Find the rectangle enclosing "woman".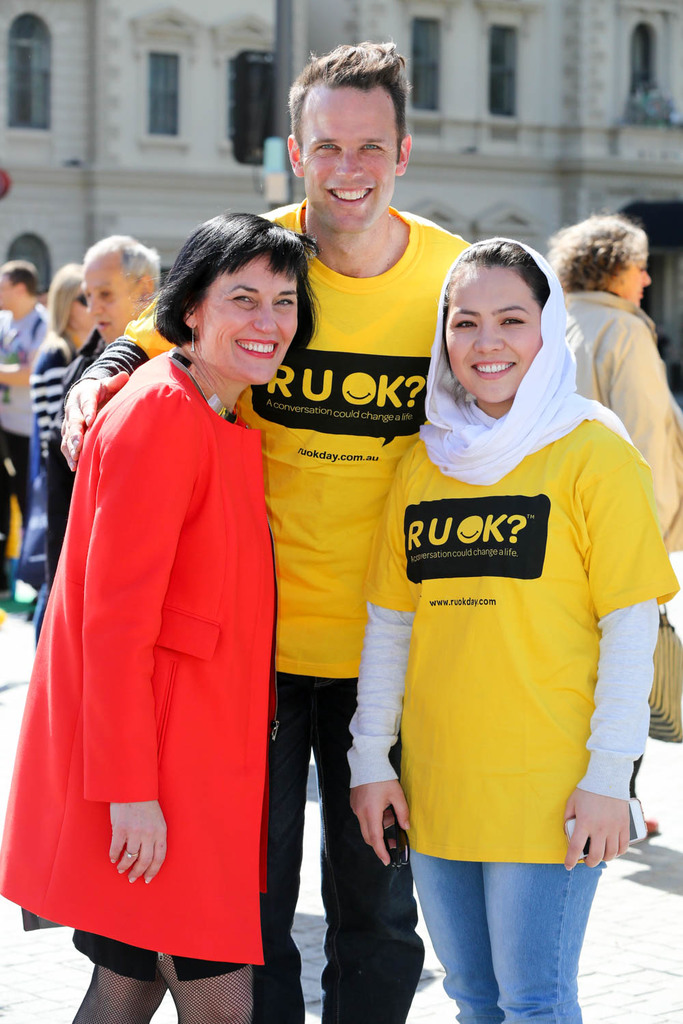
(left=28, top=217, right=311, bottom=1010).
